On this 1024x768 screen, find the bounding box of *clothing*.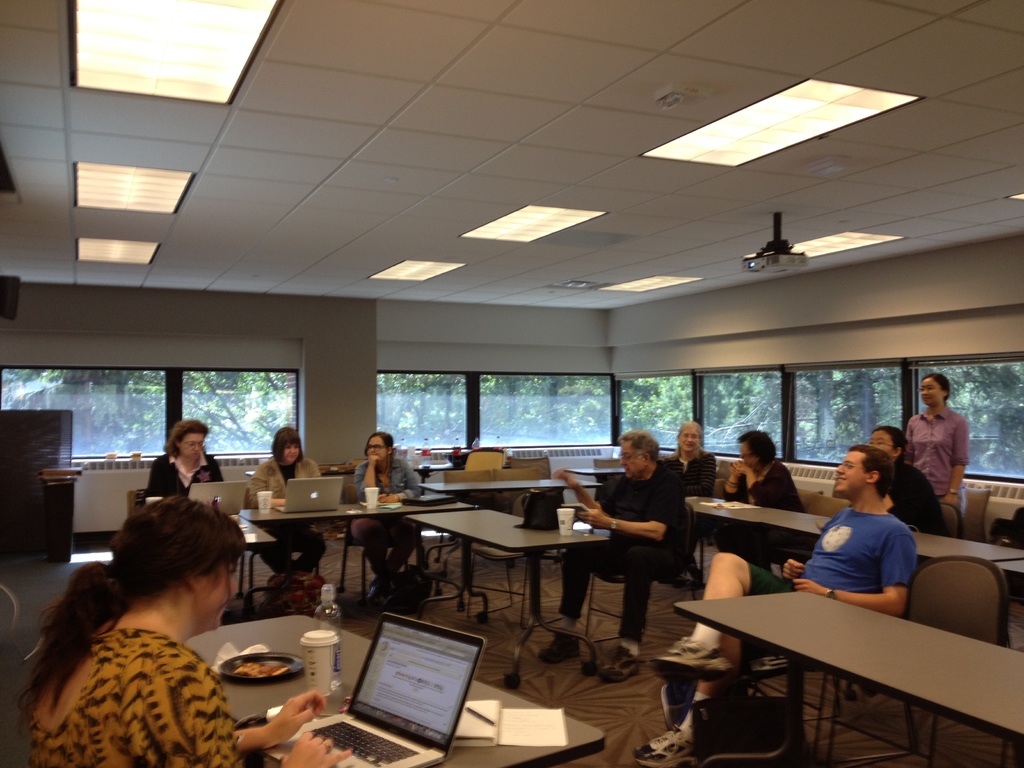
Bounding box: box=[157, 452, 216, 499].
